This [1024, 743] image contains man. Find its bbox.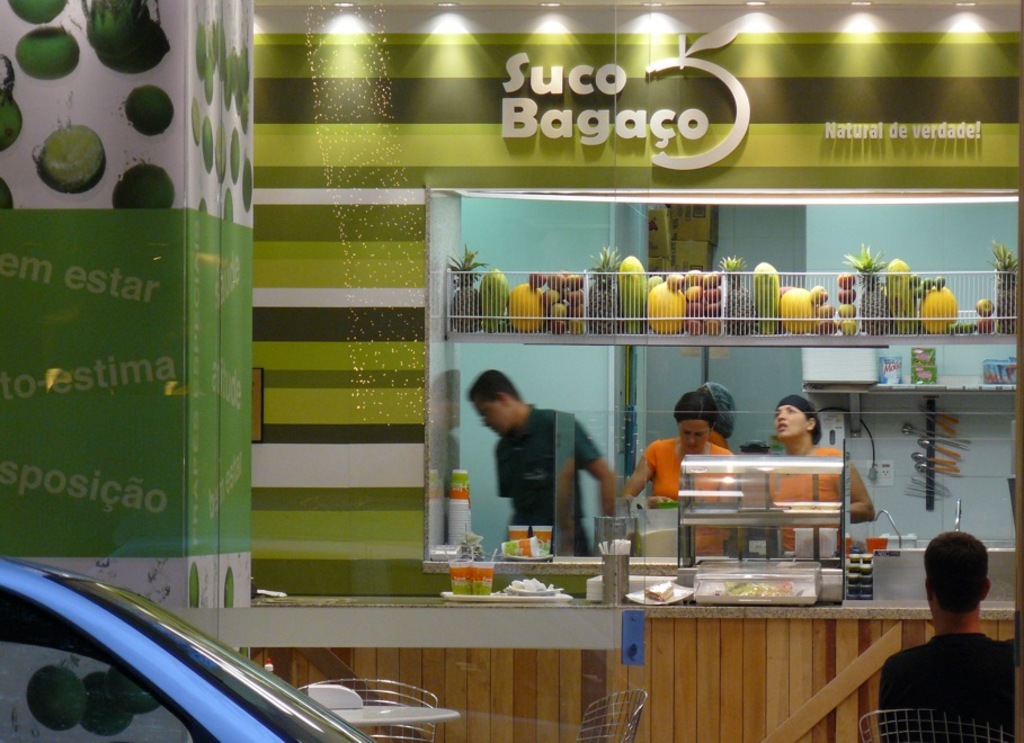
(887, 539, 1023, 742).
